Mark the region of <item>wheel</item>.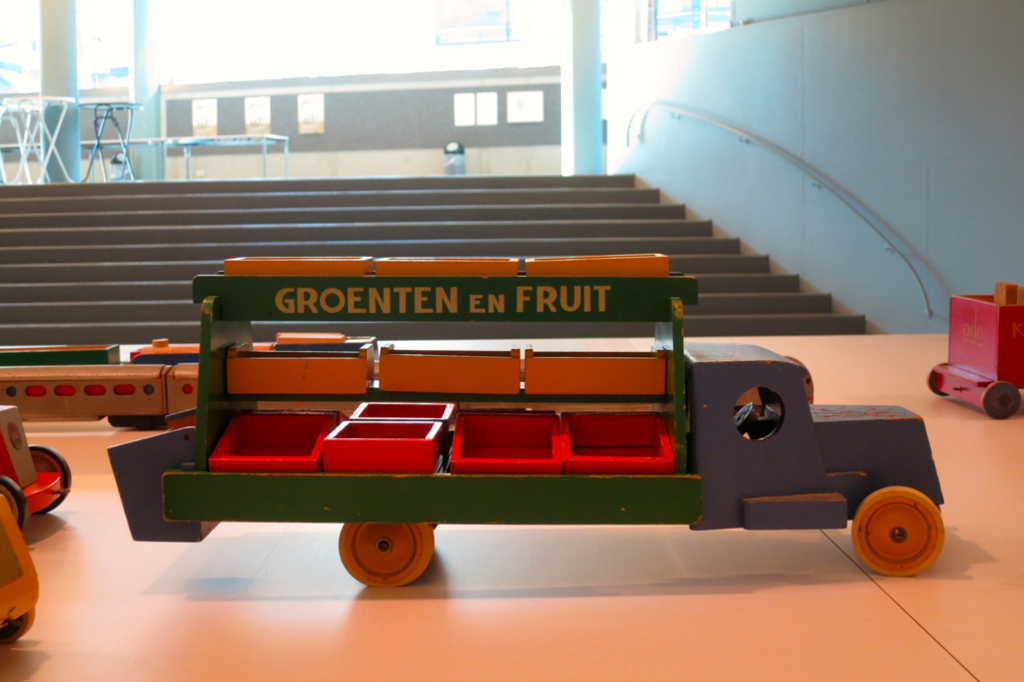
Region: pyautogui.locateOnScreen(31, 445, 68, 517).
